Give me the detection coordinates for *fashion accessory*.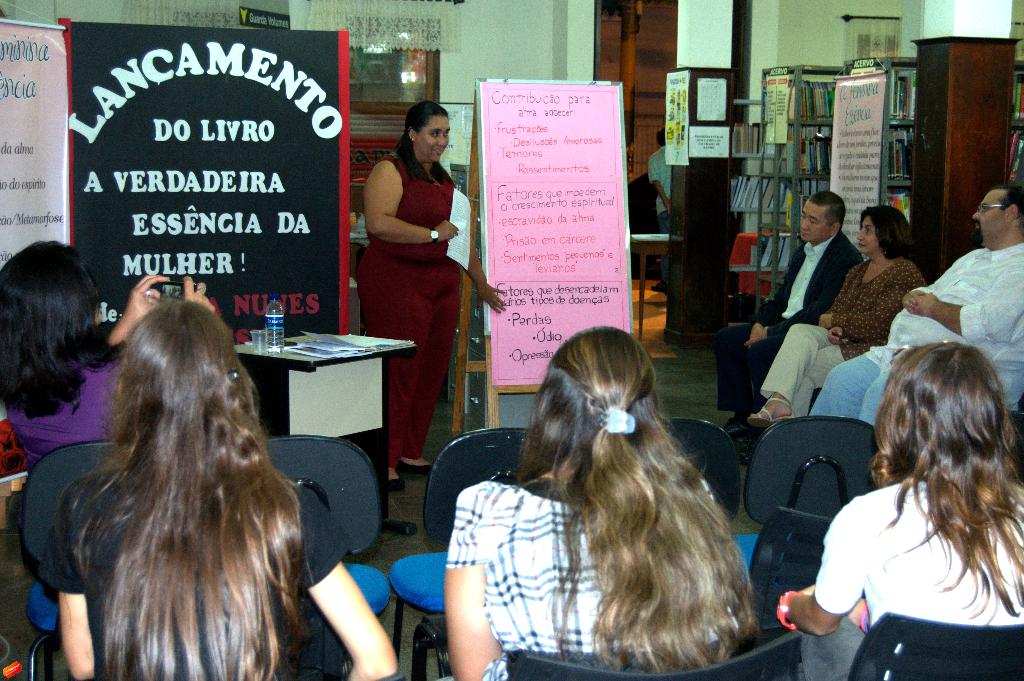
Rect(724, 417, 735, 429).
